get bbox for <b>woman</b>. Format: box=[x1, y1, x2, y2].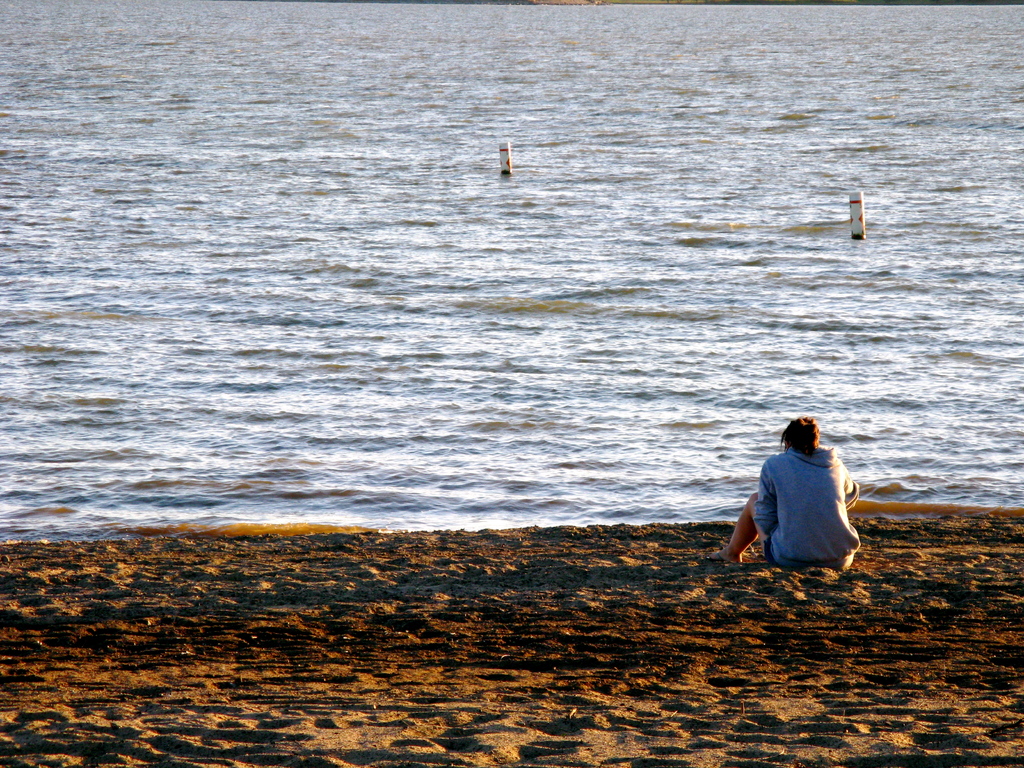
box=[726, 413, 872, 575].
